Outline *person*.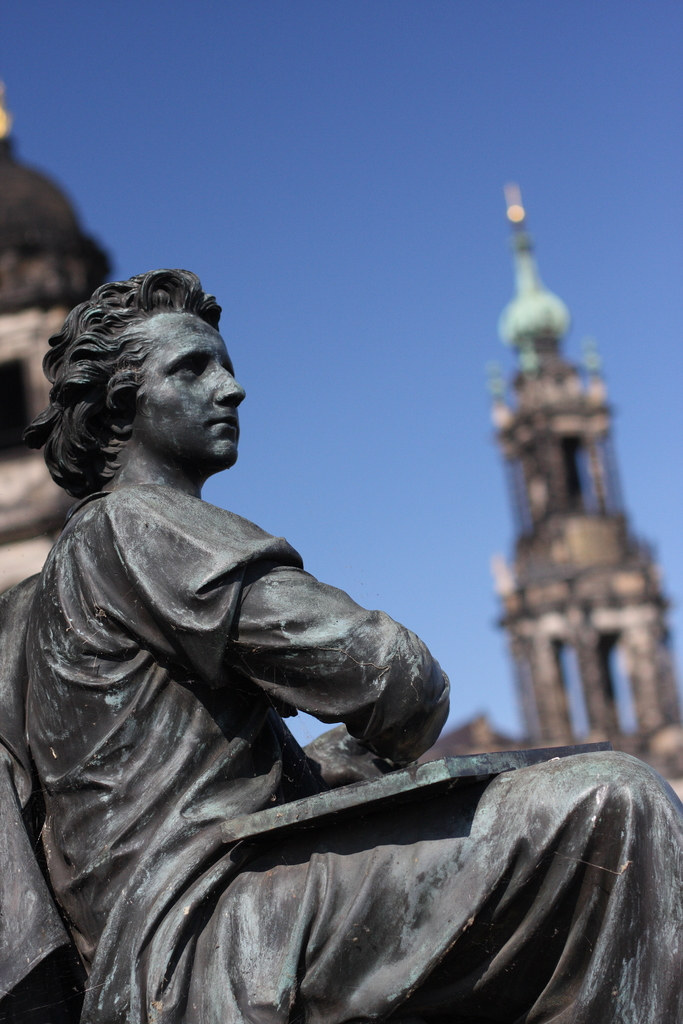
Outline: crop(19, 262, 682, 1023).
